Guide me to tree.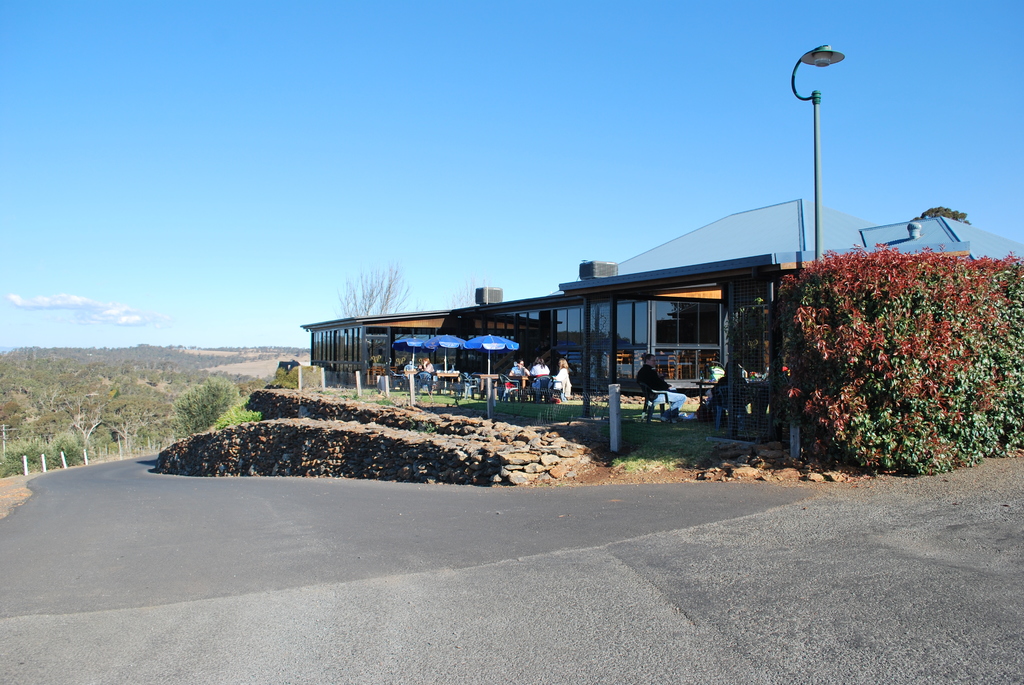
Guidance: (left=451, top=271, right=509, bottom=310).
